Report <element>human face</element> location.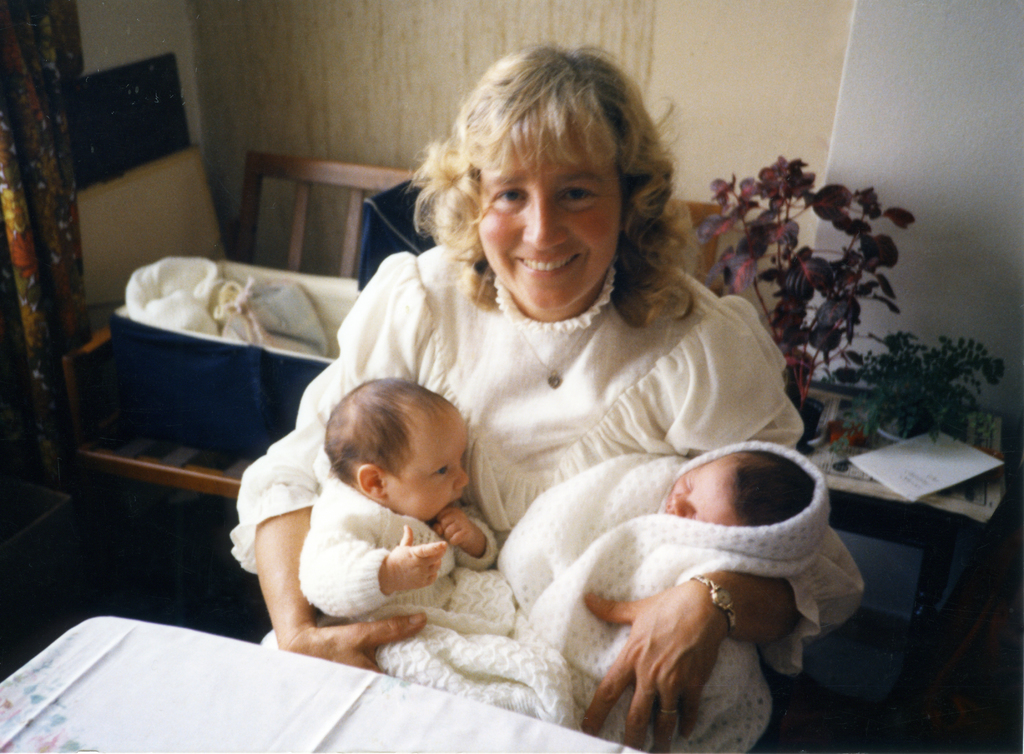
Report: 395,405,471,520.
